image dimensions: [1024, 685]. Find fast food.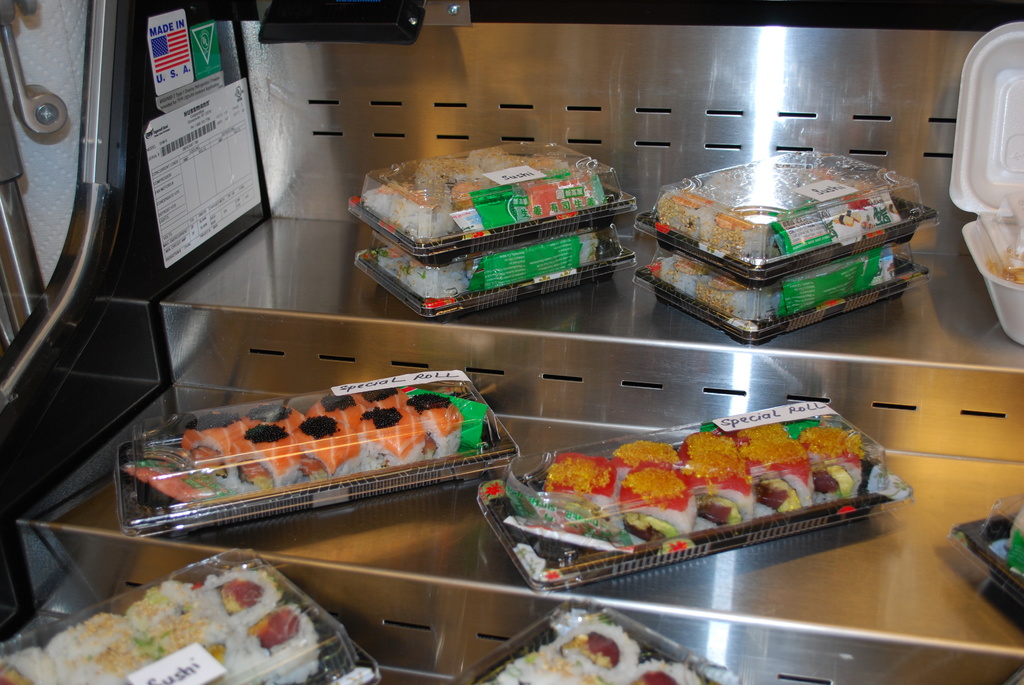
125, 384, 464, 502.
